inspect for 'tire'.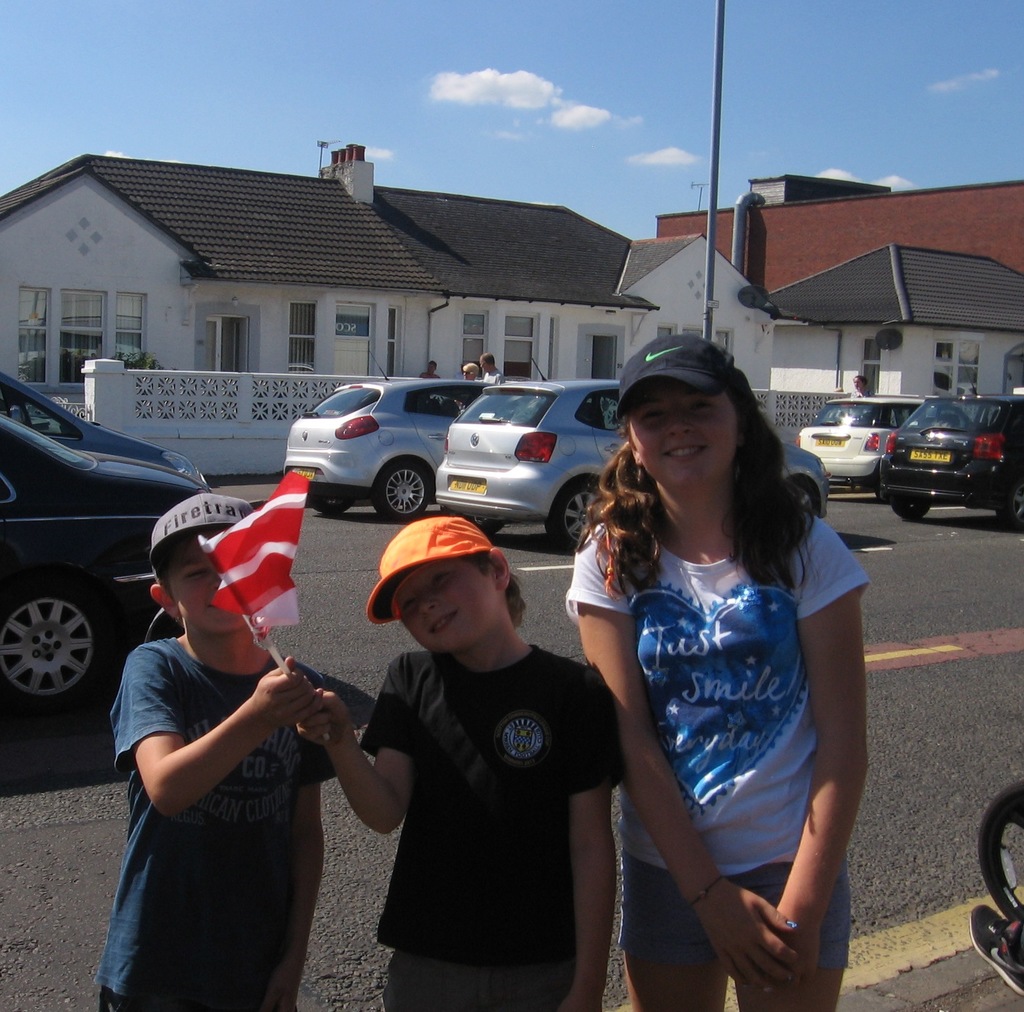
Inspection: bbox=[542, 479, 602, 559].
